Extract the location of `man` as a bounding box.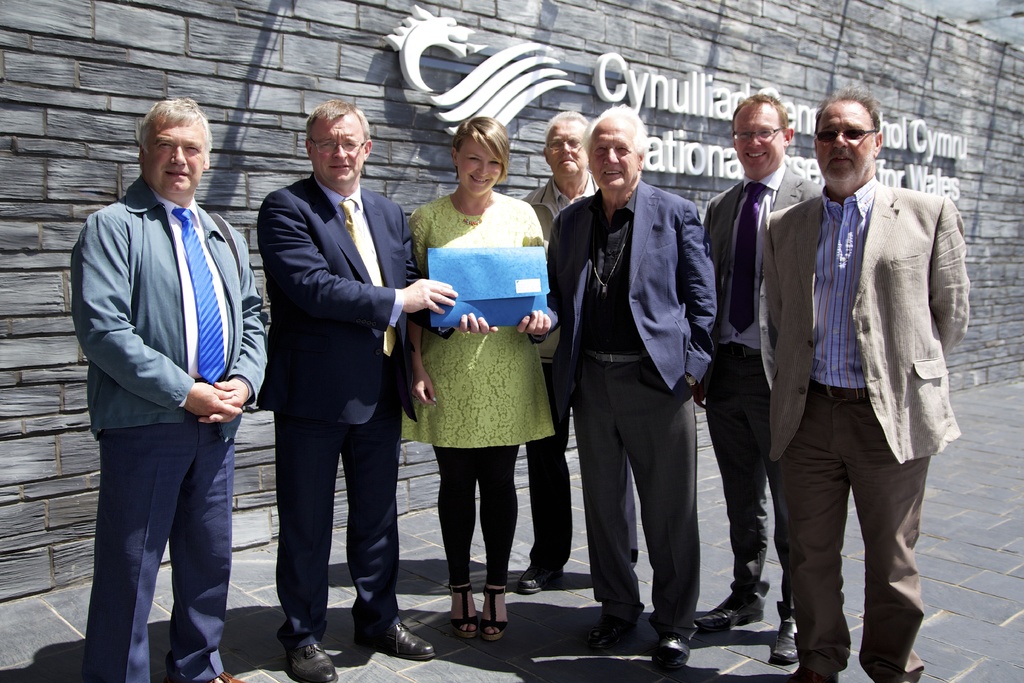
box=[515, 103, 715, 667].
